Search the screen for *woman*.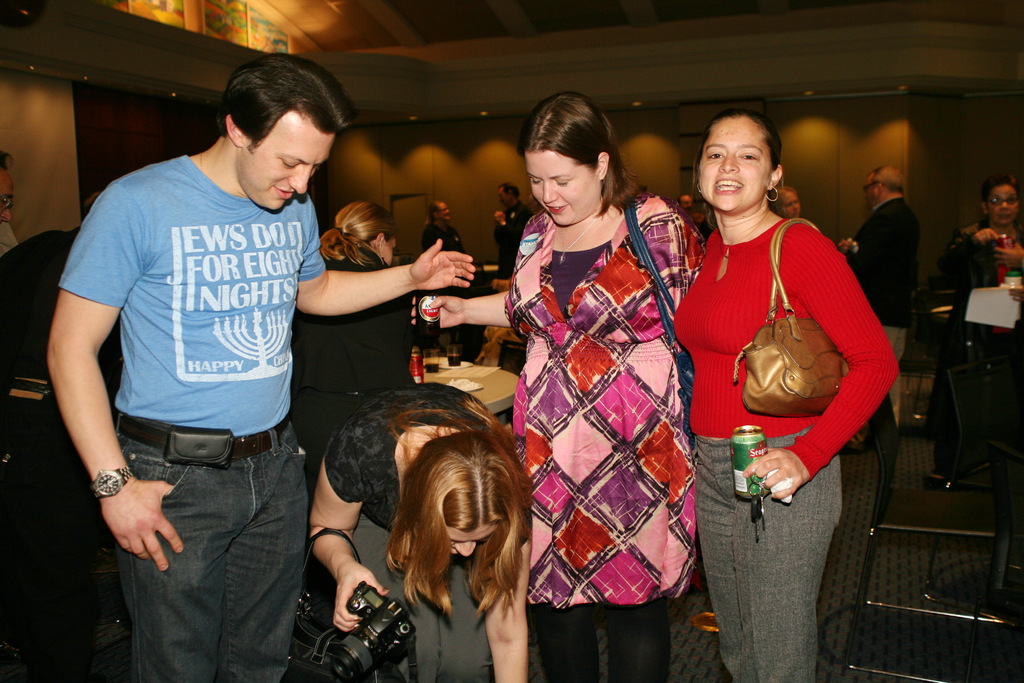
Found at {"left": 431, "top": 93, "right": 706, "bottom": 682}.
